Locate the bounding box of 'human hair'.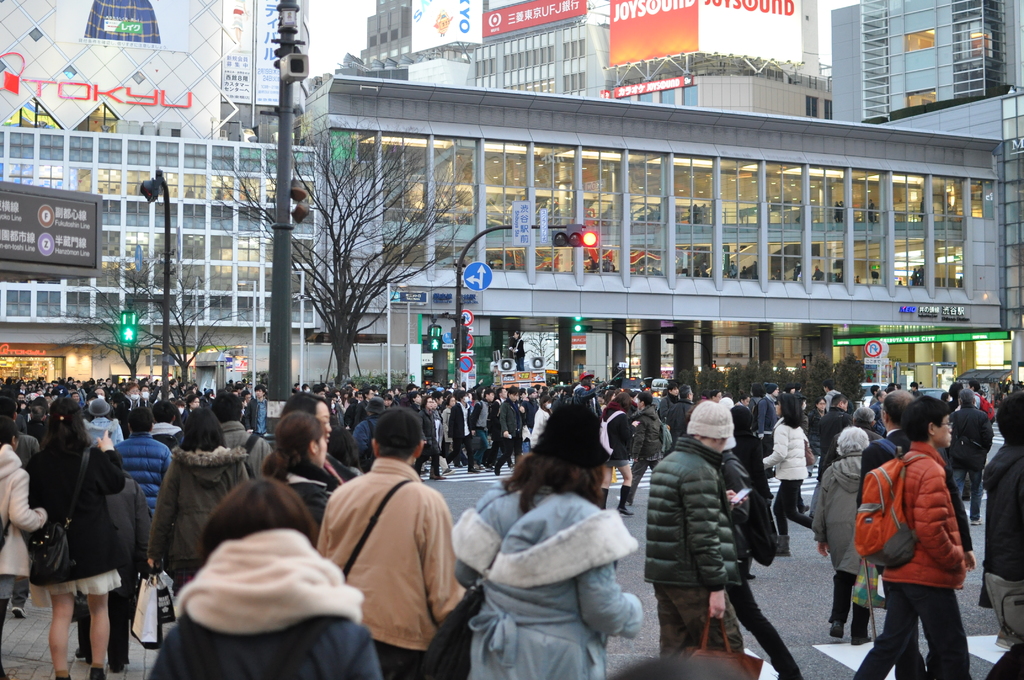
Bounding box: l=900, t=396, r=950, b=443.
